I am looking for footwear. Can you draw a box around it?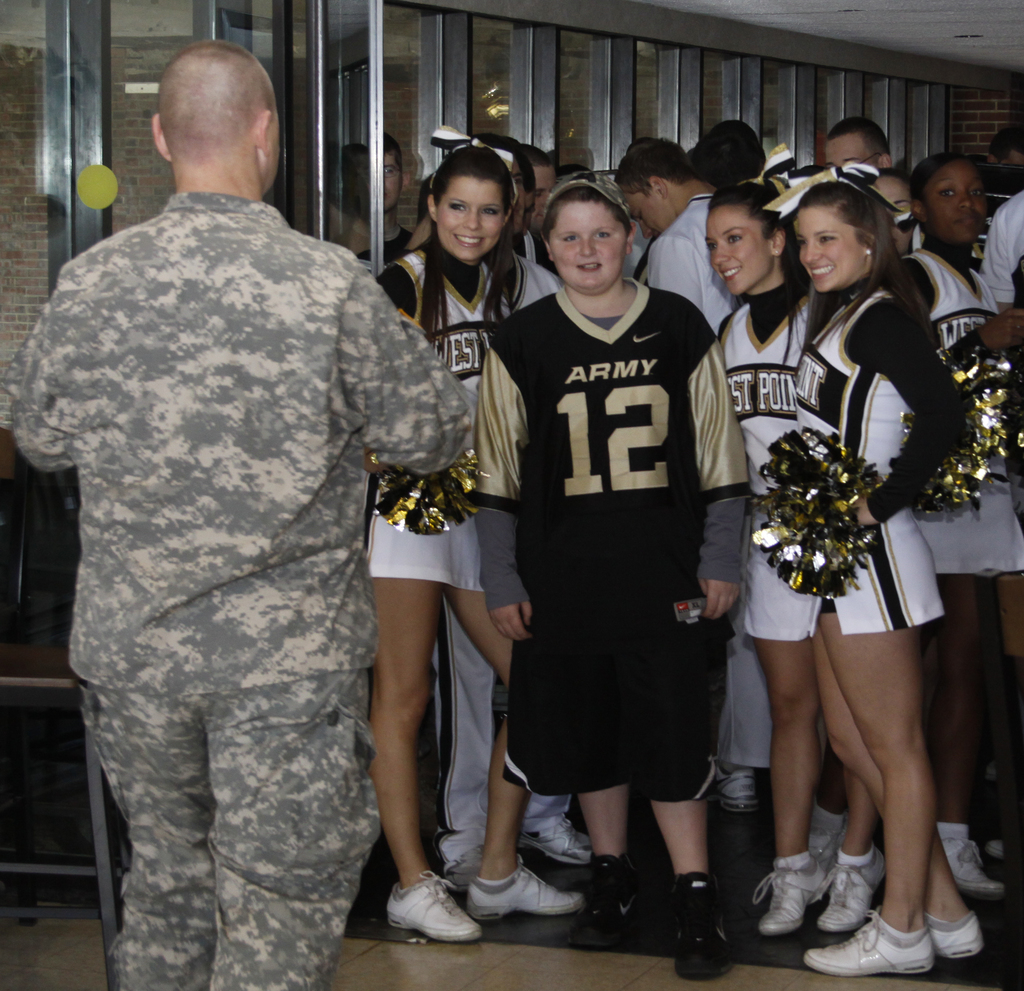
Sure, the bounding box is rect(468, 851, 585, 920).
